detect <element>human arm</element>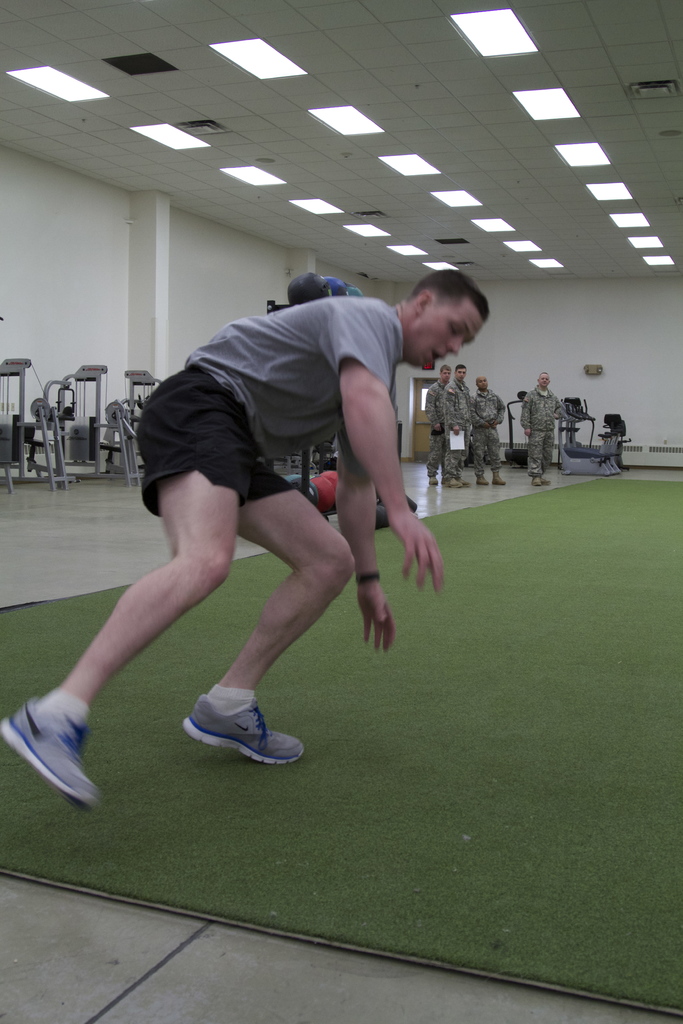
l=325, t=302, r=447, b=593
